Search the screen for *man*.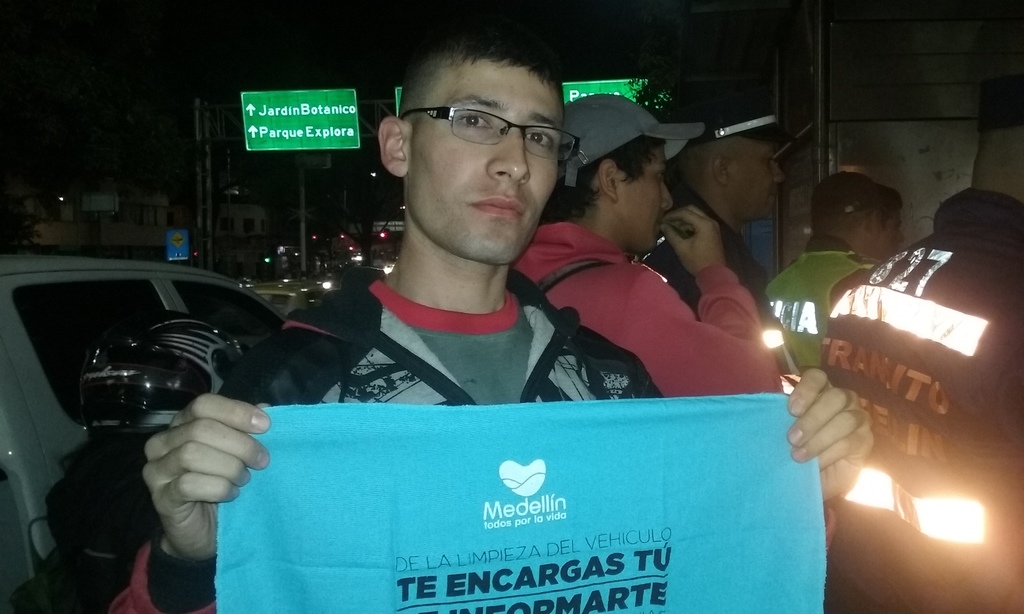
Found at [x1=516, y1=96, x2=783, y2=395].
